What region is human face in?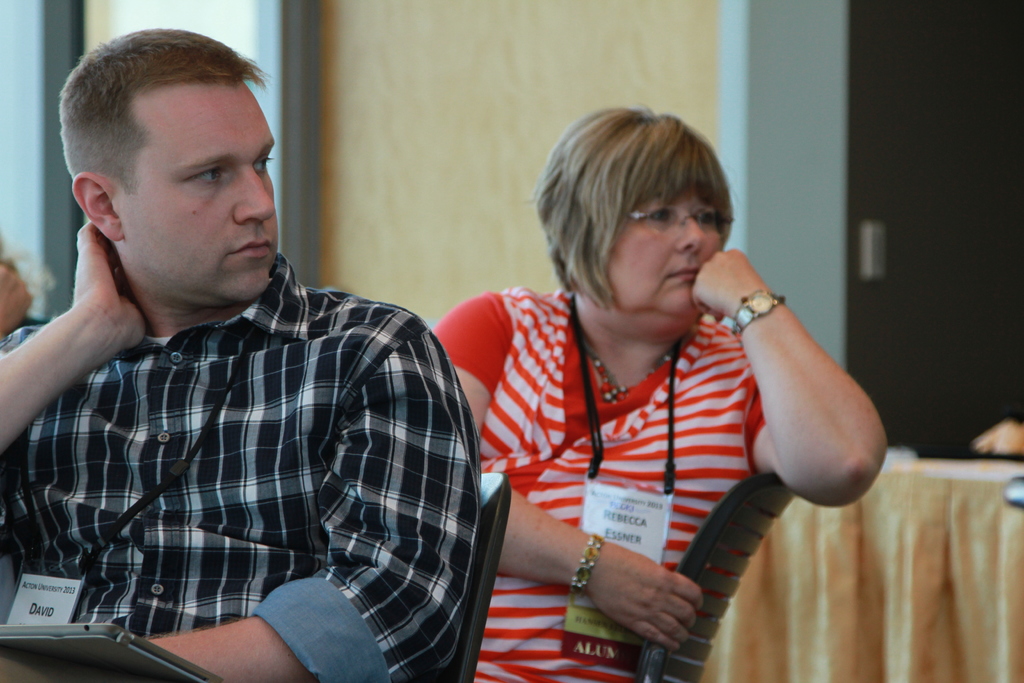
l=604, t=195, r=726, b=321.
